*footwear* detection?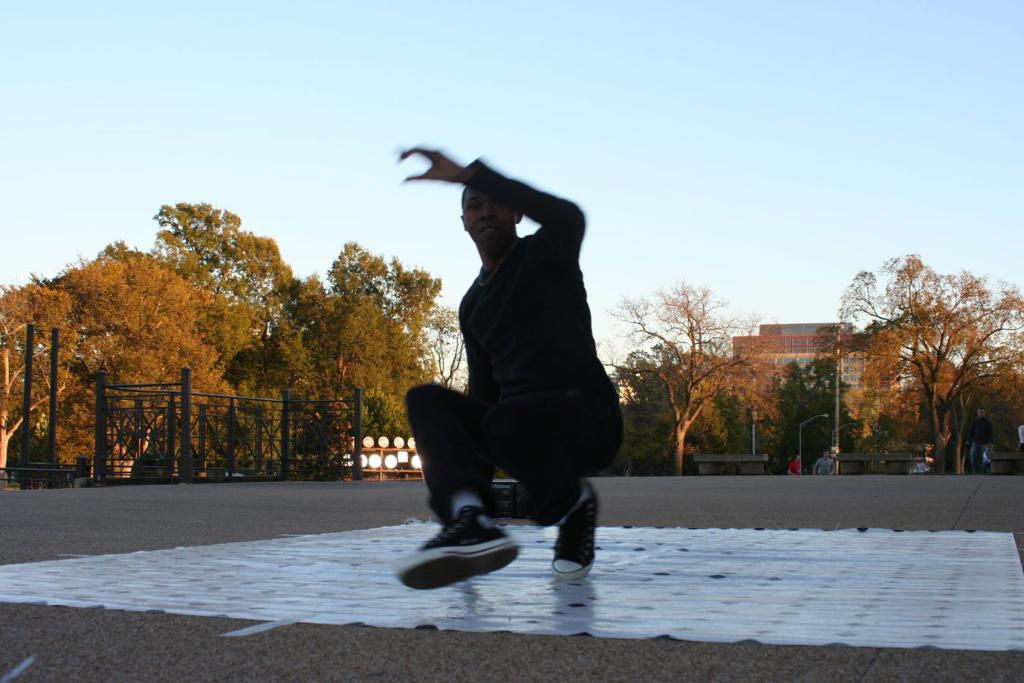
[left=551, top=479, right=604, bottom=578]
